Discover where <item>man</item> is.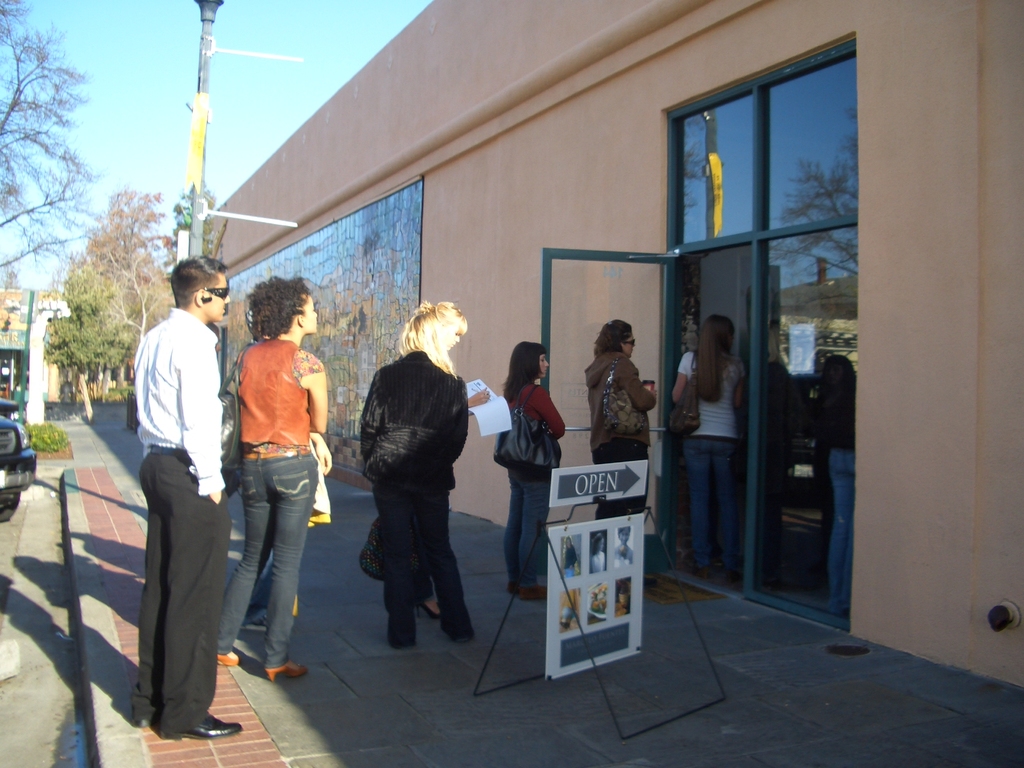
Discovered at rect(110, 232, 246, 767).
